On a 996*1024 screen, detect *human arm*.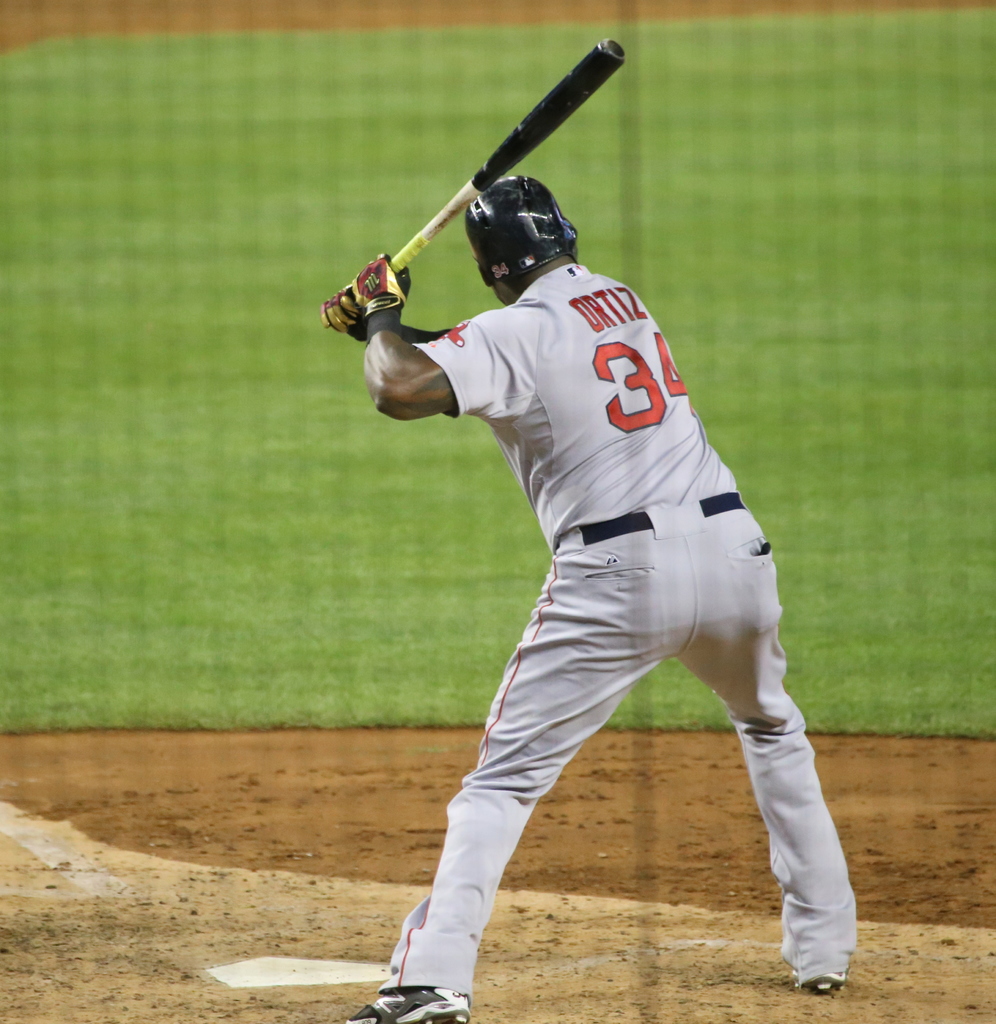
(x1=312, y1=273, x2=449, y2=347).
